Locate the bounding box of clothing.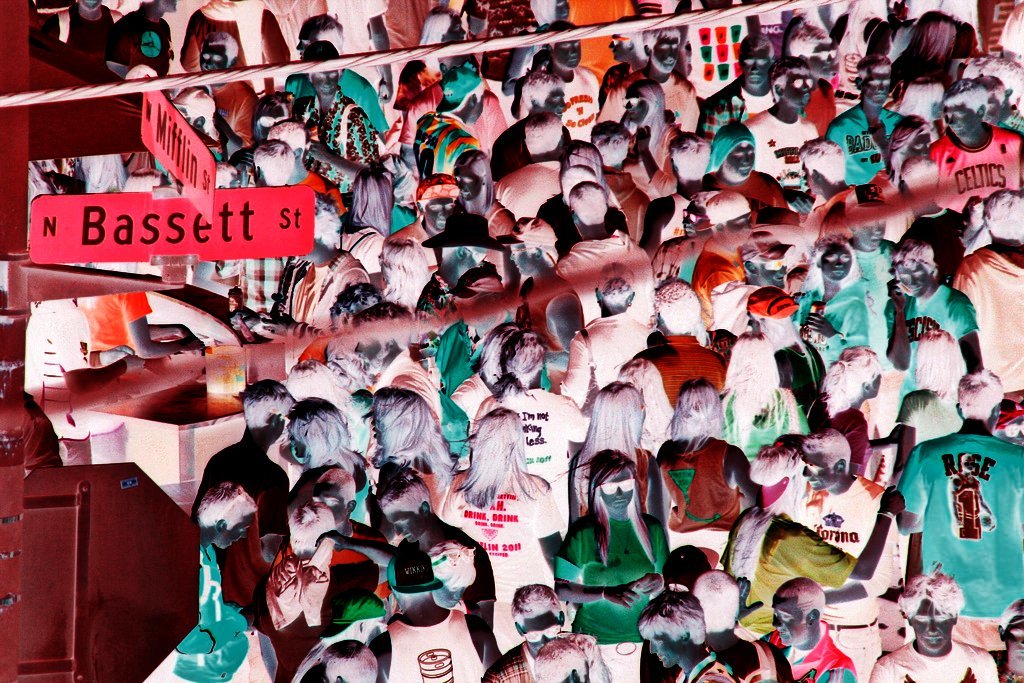
Bounding box: 826,98,902,182.
